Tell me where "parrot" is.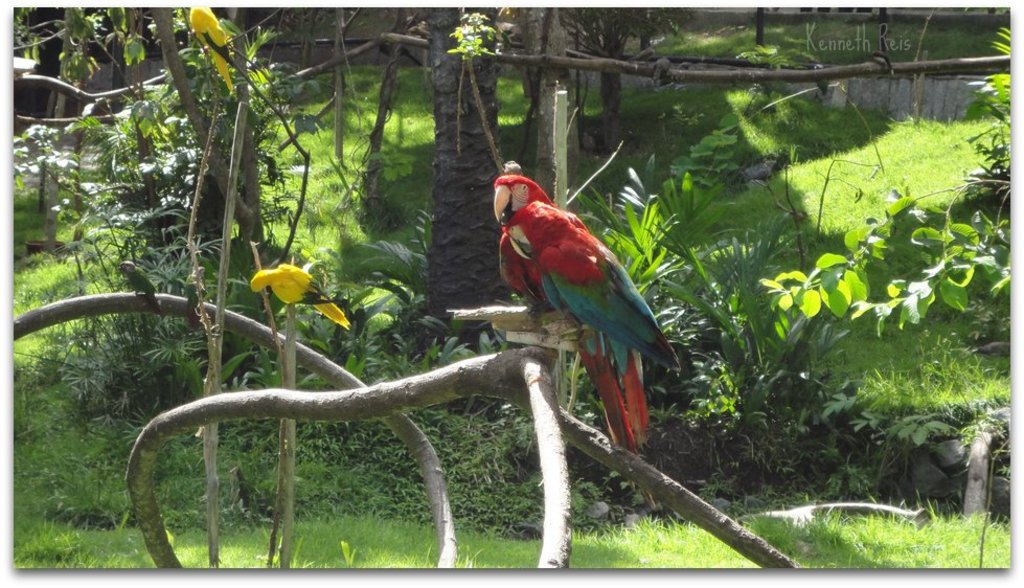
"parrot" is at 246/259/360/333.
